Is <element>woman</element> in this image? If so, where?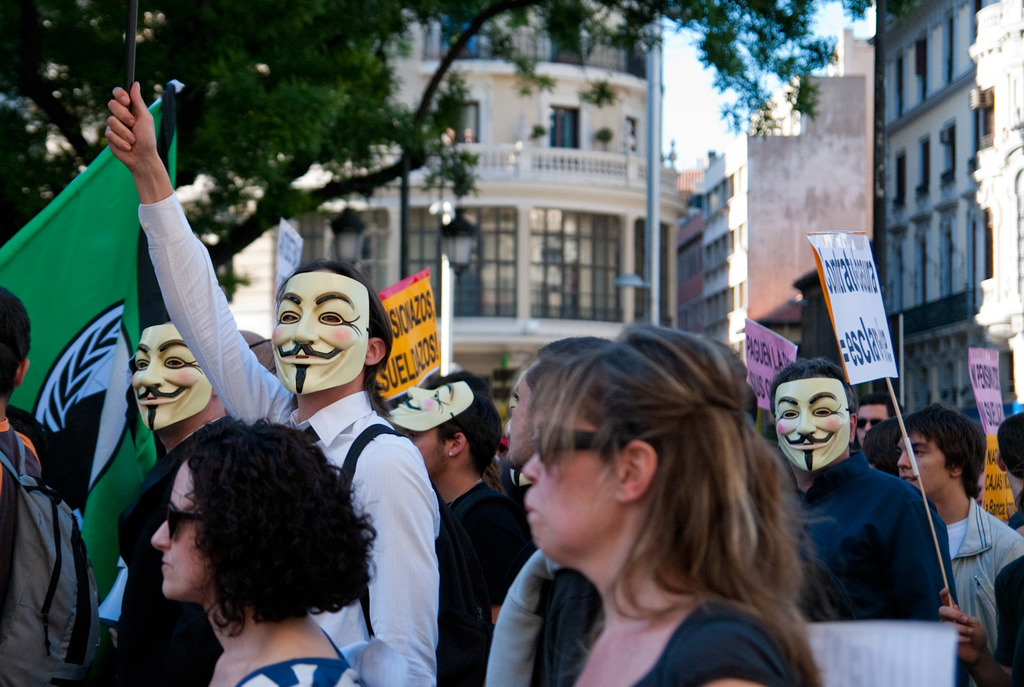
Yes, at select_region(144, 410, 383, 686).
